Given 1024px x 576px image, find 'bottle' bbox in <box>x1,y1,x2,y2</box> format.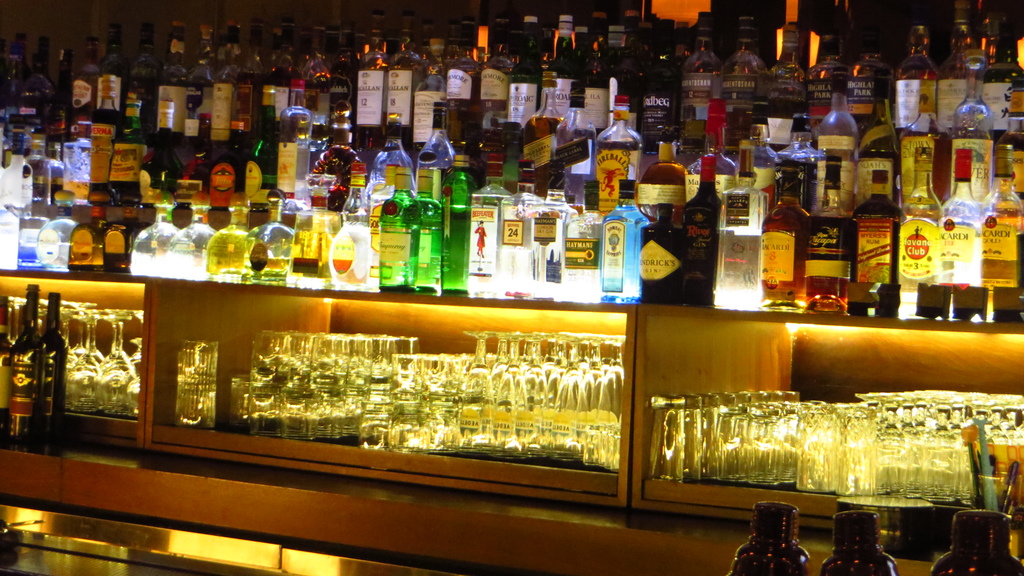
<box>374,109,410,175</box>.
